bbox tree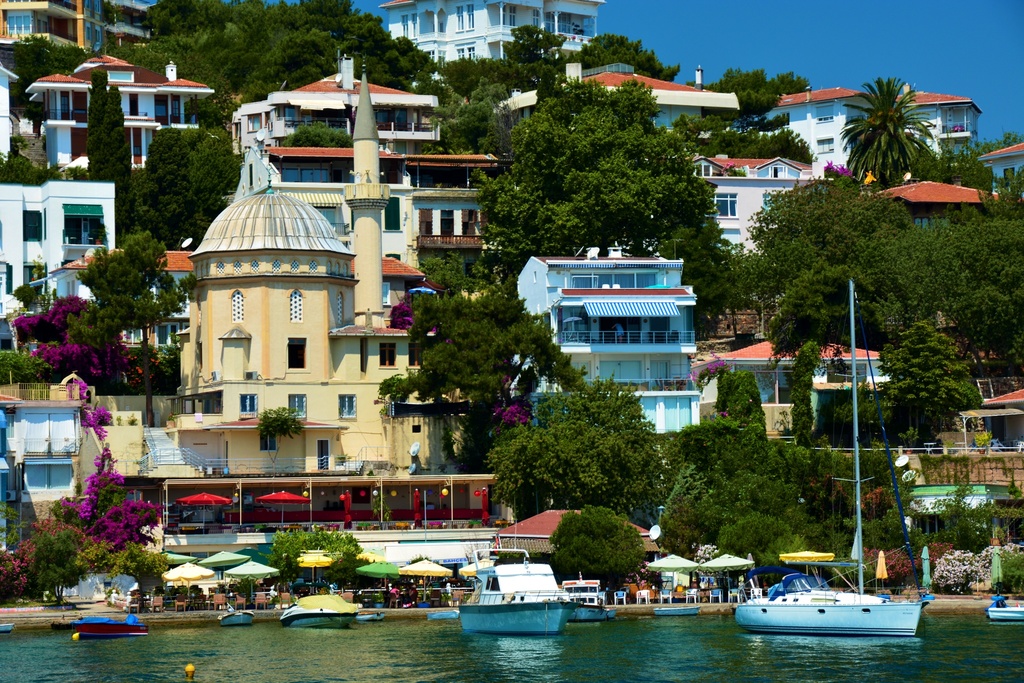
x1=712, y1=244, x2=765, y2=338
